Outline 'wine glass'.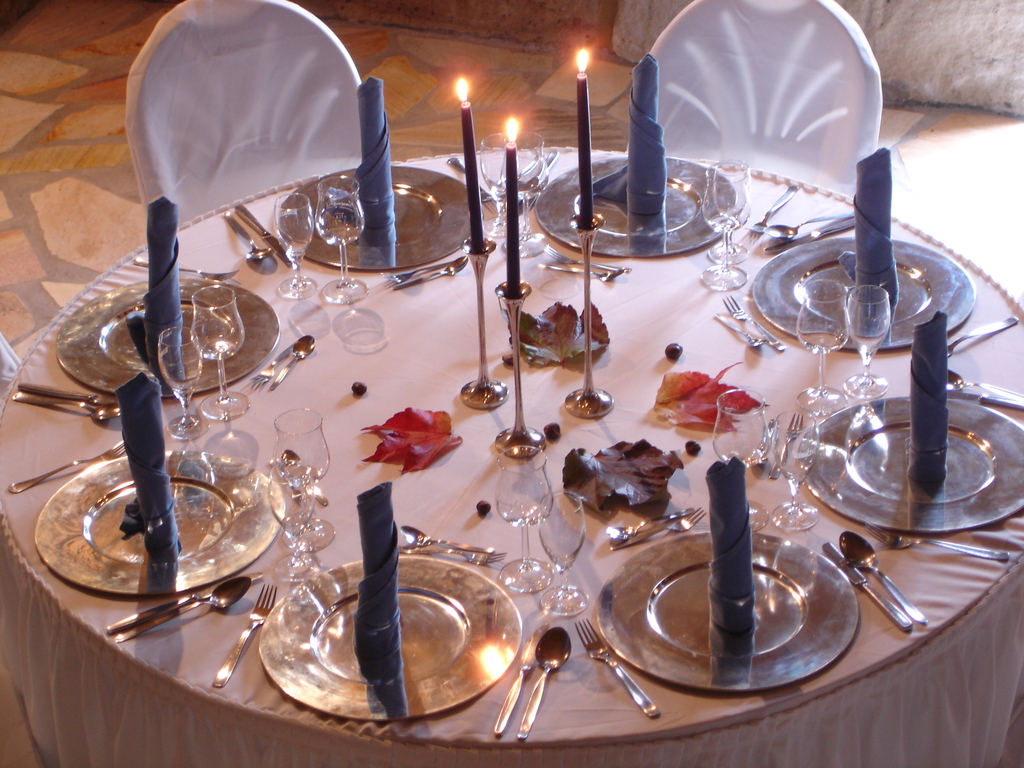
Outline: <box>713,388,771,466</box>.
